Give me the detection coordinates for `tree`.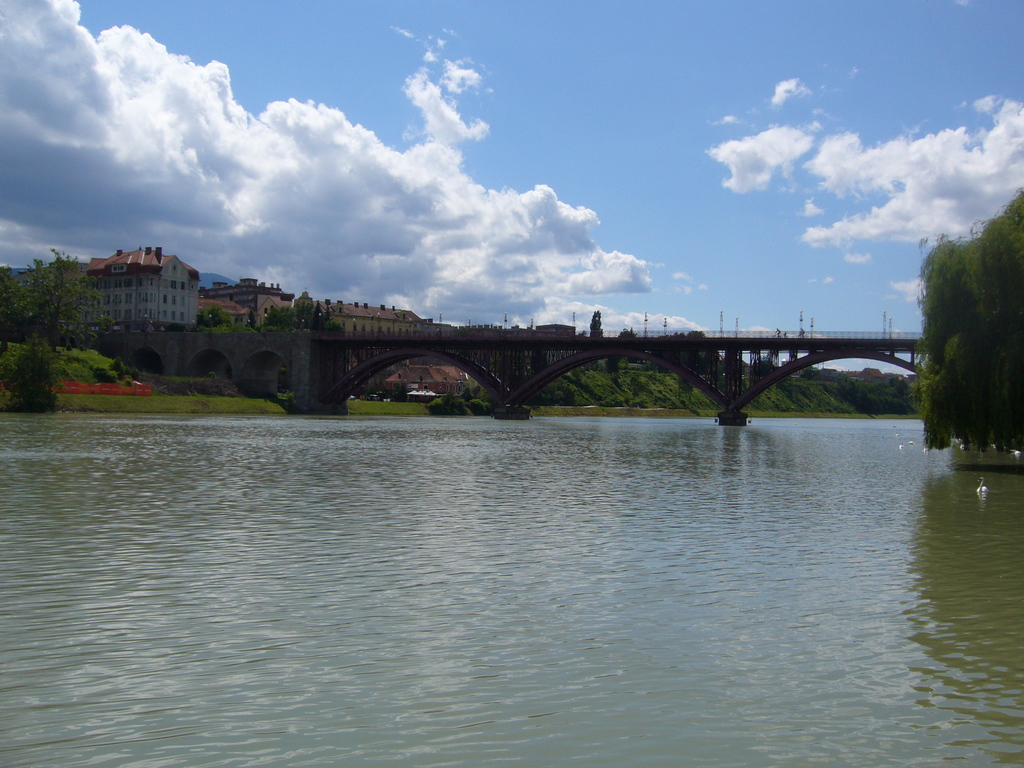
[589, 310, 605, 340].
